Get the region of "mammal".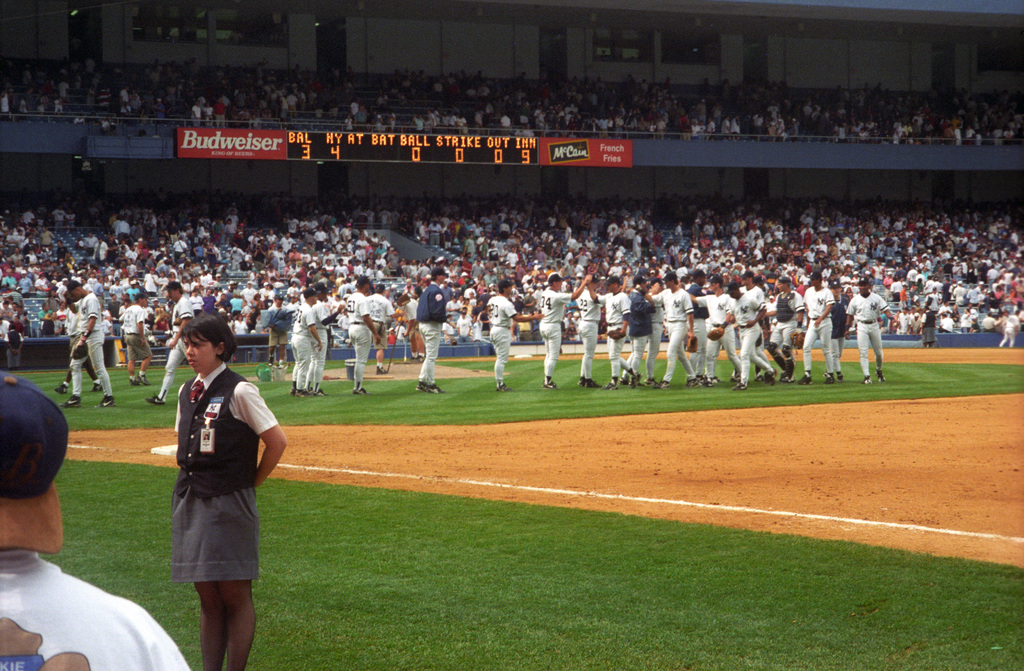
<region>154, 327, 269, 663</region>.
